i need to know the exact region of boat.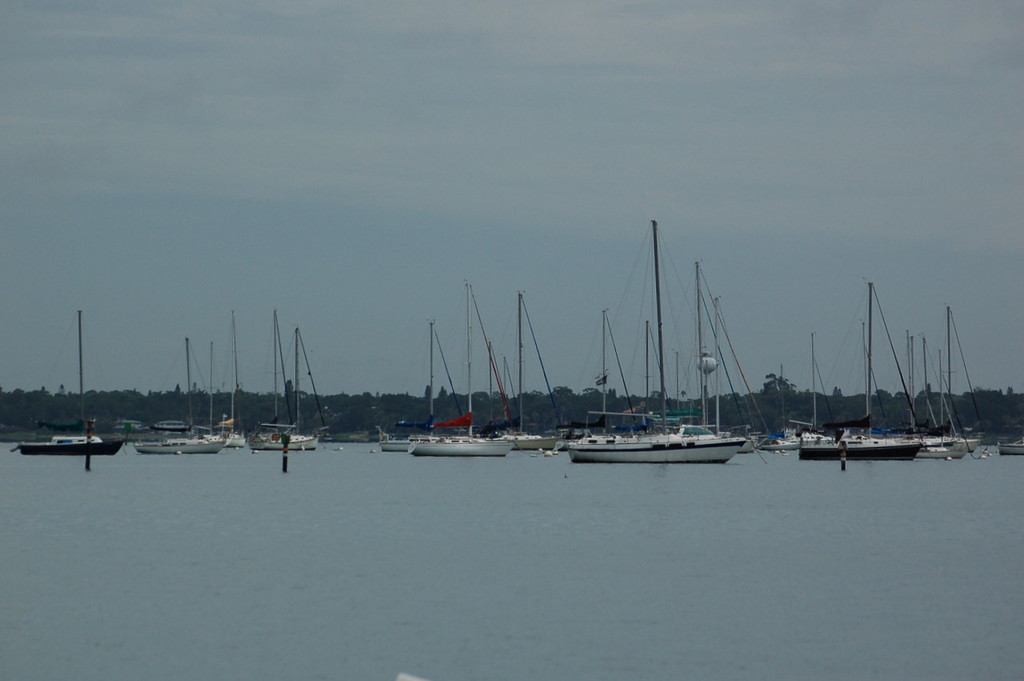
Region: select_region(565, 215, 748, 461).
